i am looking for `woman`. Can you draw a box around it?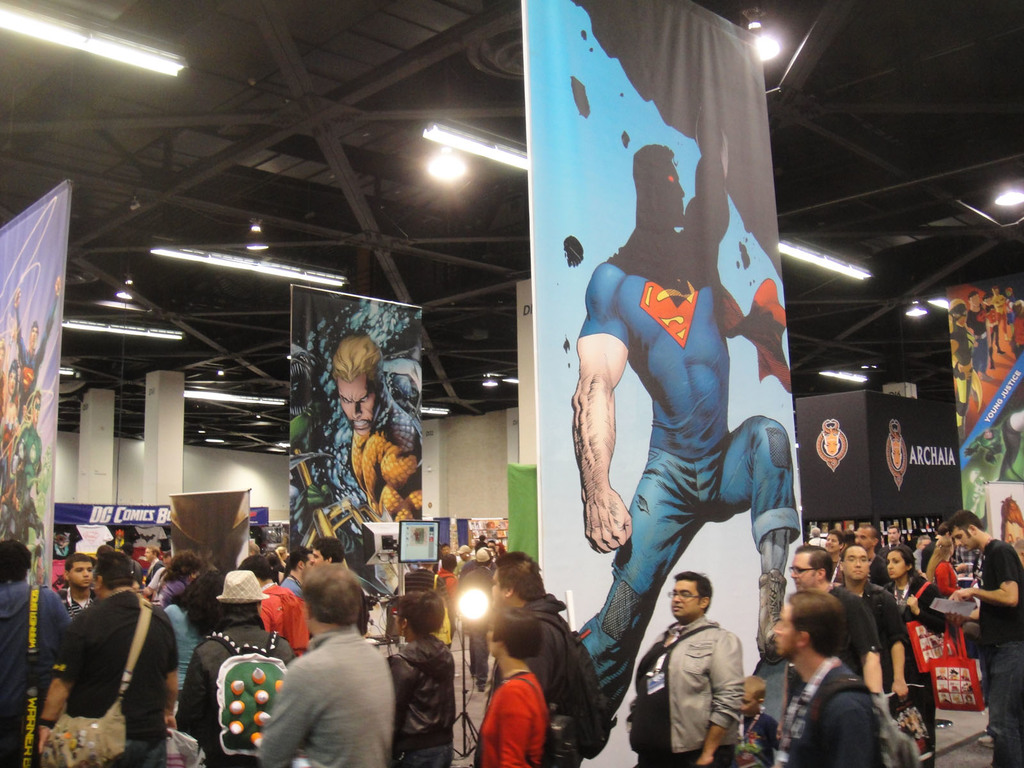
Sure, the bounding box is BBox(149, 566, 228, 717).
